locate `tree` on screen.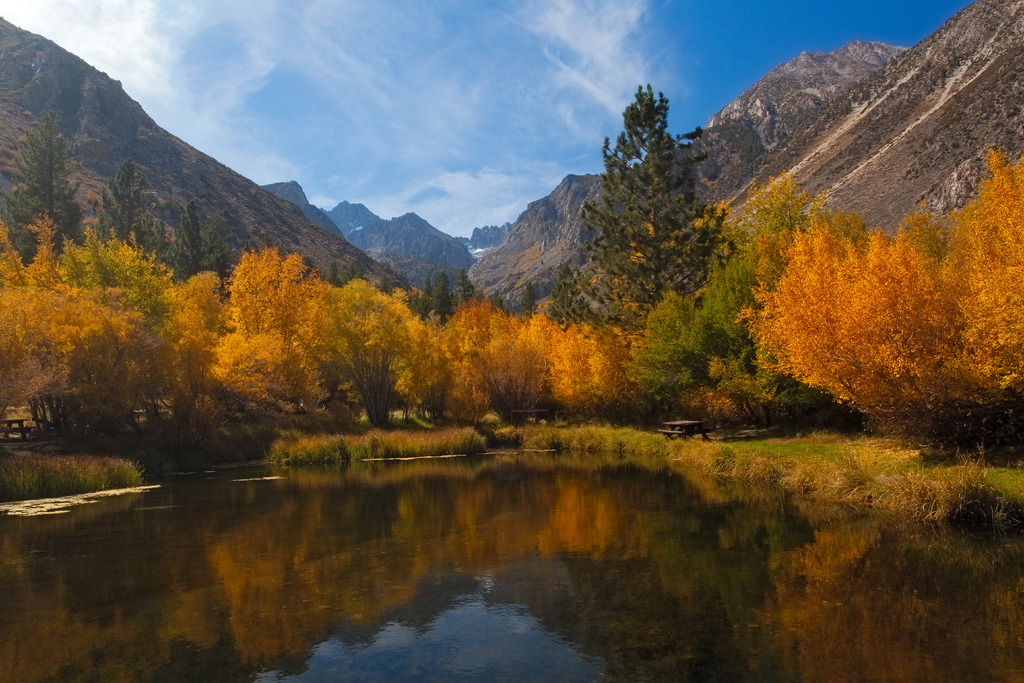
On screen at detection(540, 265, 601, 334).
